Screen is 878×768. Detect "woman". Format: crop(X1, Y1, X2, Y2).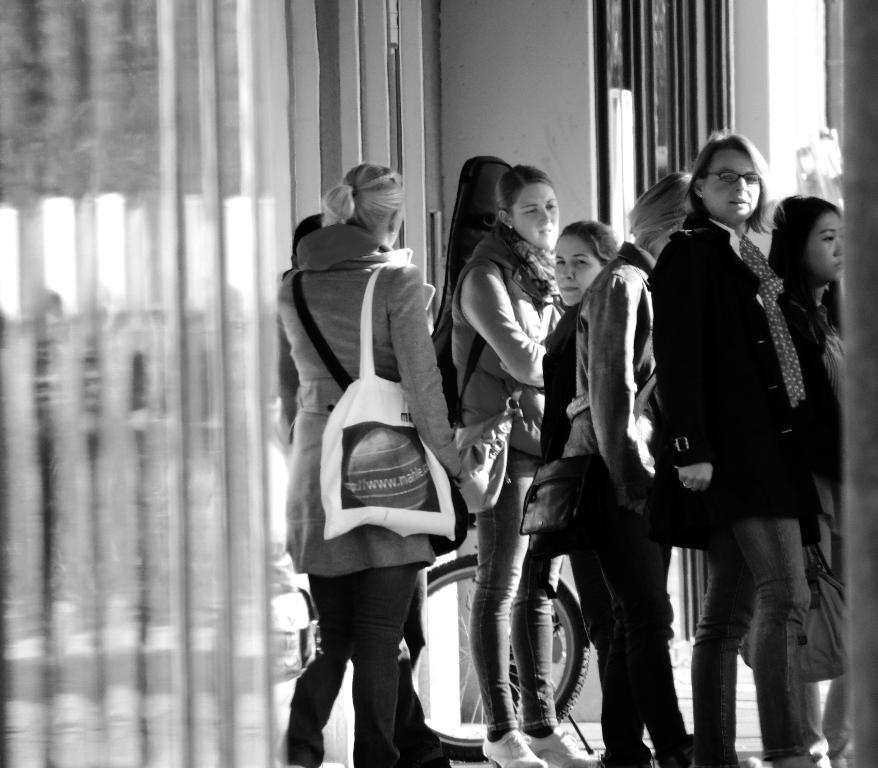
crop(764, 191, 842, 767).
